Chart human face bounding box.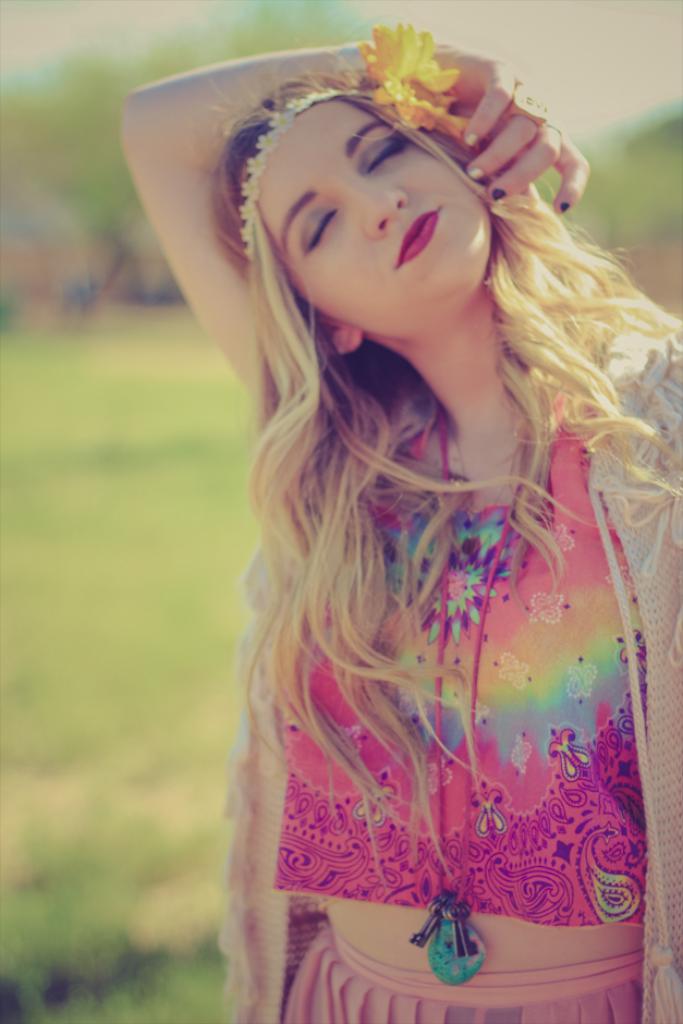
Charted: 257, 95, 490, 326.
